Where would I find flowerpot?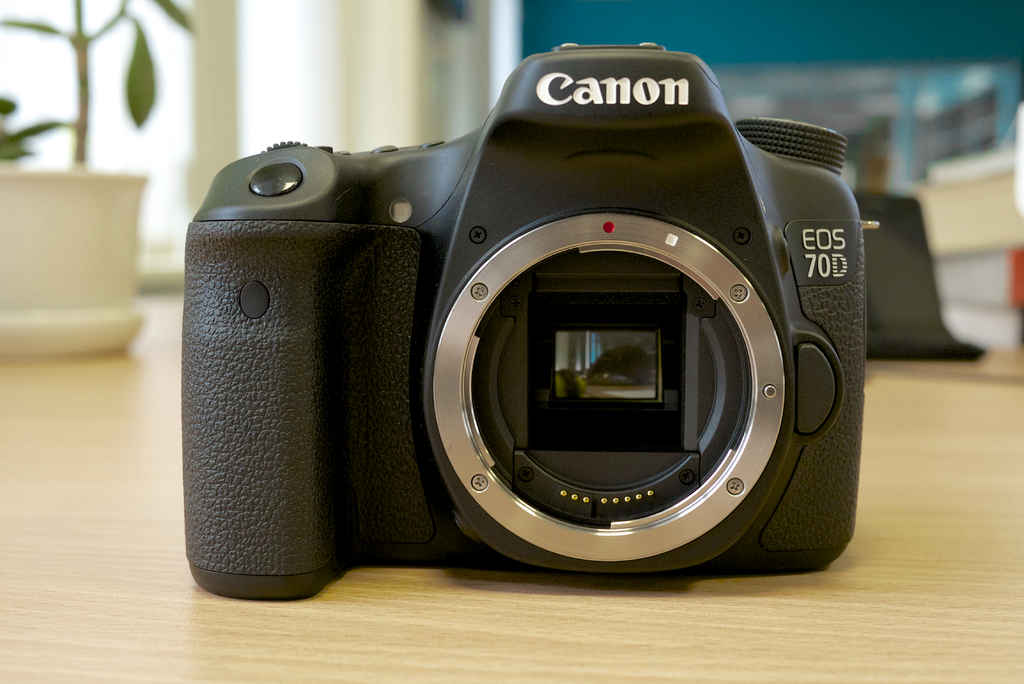
At bbox(0, 168, 145, 357).
